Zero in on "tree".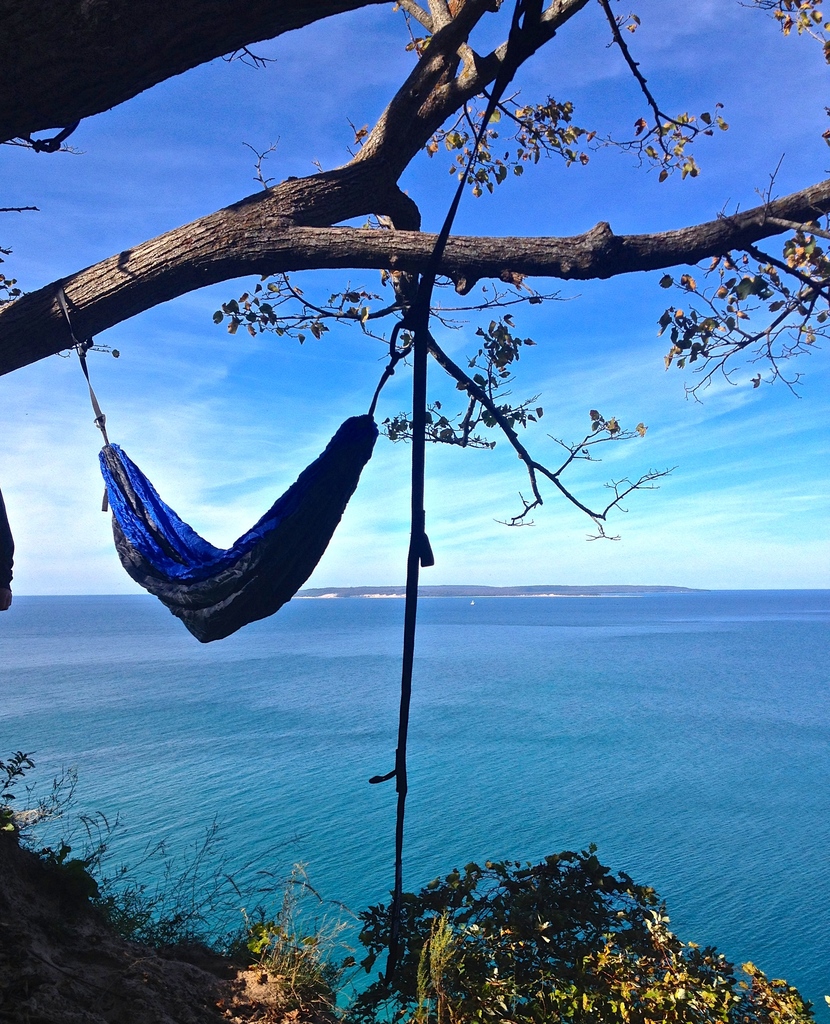
Zeroed in: rect(0, 0, 829, 536).
